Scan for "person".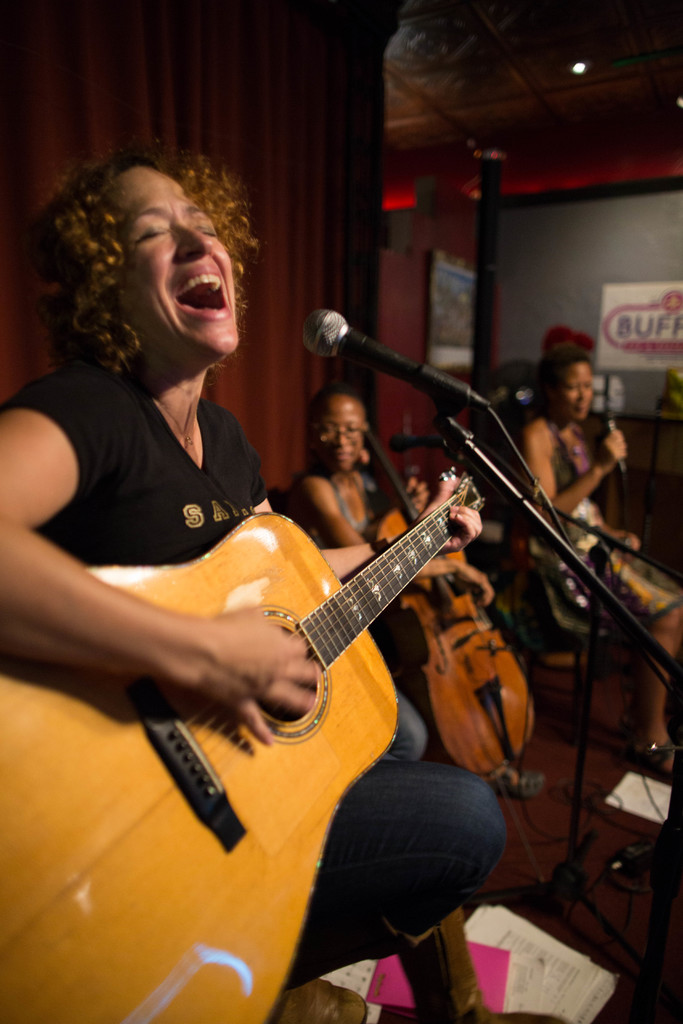
Scan result: detection(0, 138, 508, 1023).
